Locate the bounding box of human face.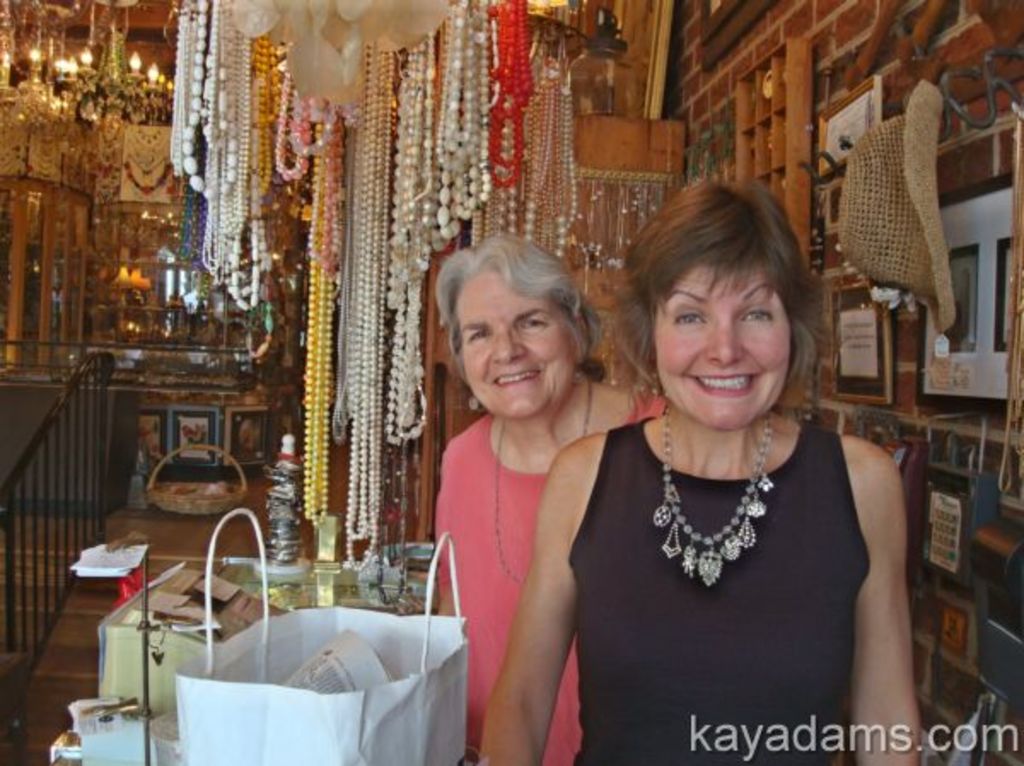
Bounding box: x1=660, y1=256, x2=788, y2=427.
